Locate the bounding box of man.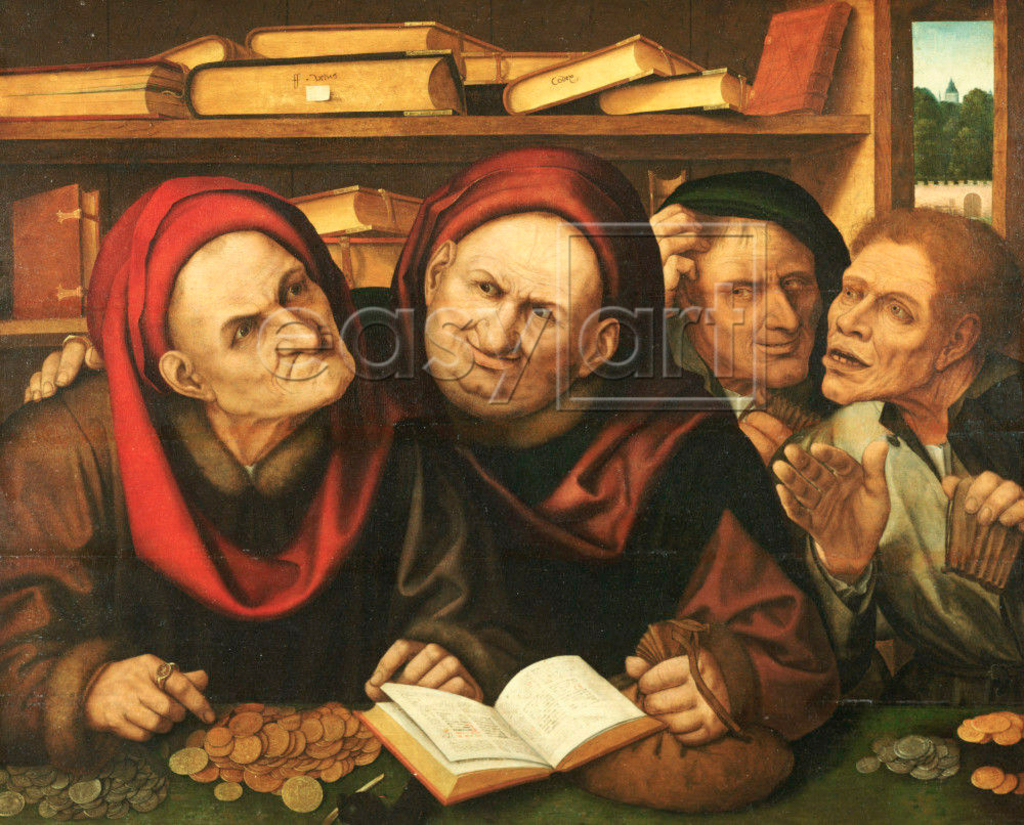
Bounding box: <bbox>657, 174, 853, 470</bbox>.
